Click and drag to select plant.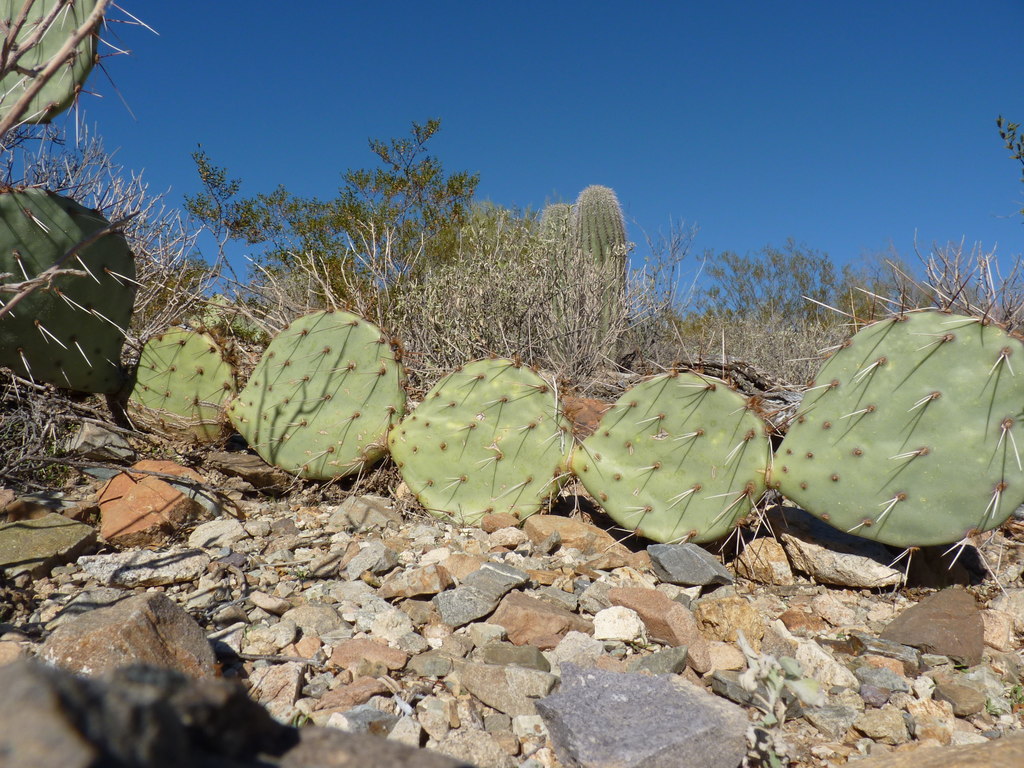
Selection: pyautogui.locateOnScreen(764, 737, 787, 767).
